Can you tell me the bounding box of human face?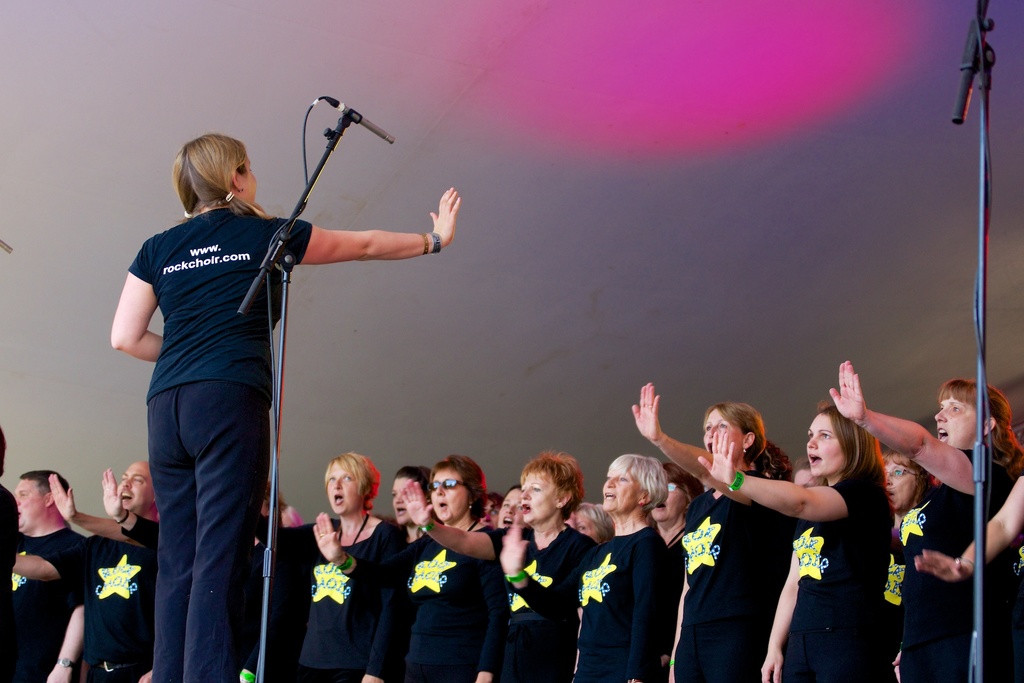
Rect(604, 467, 643, 511).
